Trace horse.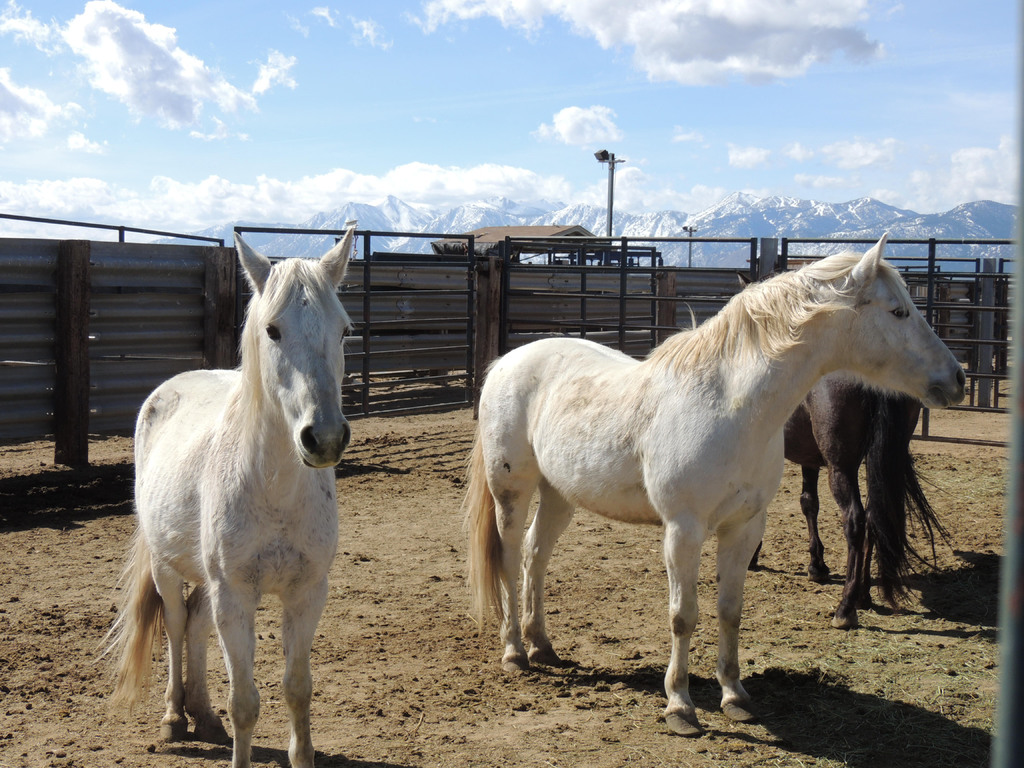
Traced to 88 230 355 767.
